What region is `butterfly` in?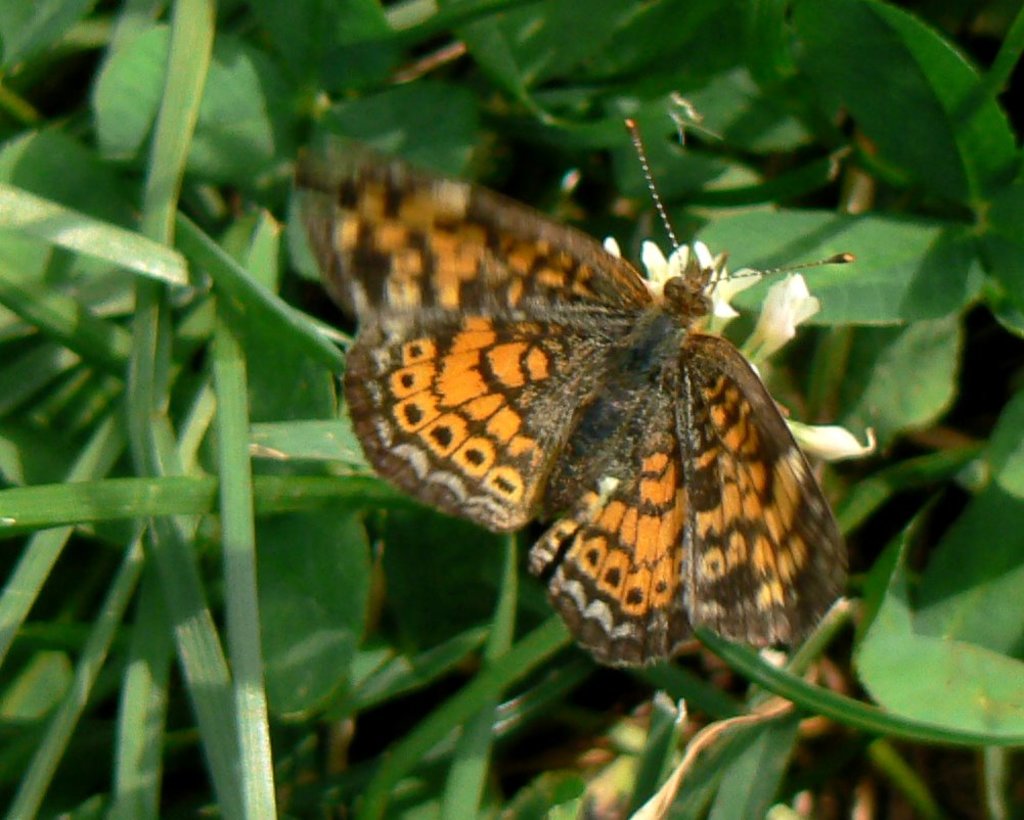
[306,110,877,678].
